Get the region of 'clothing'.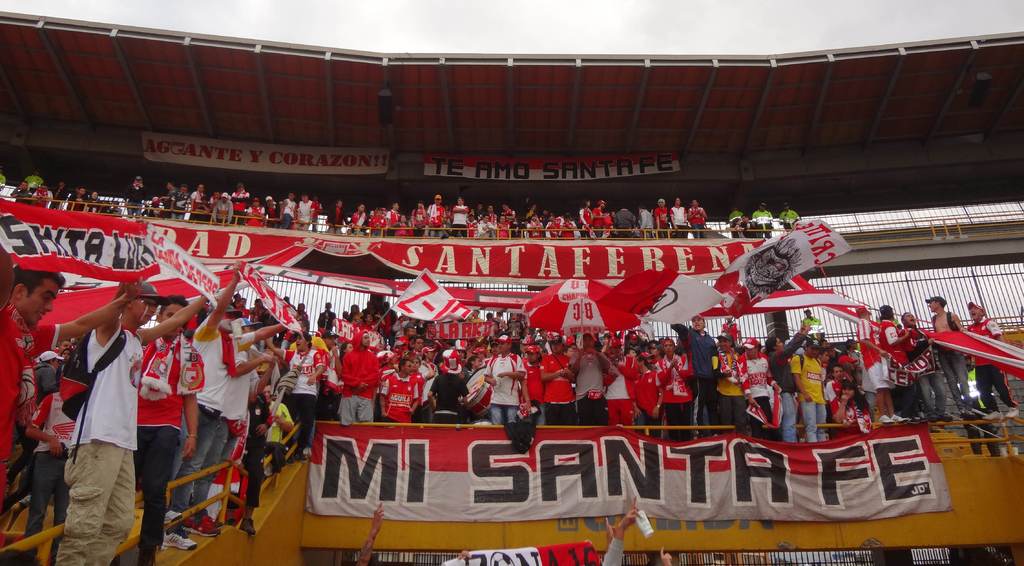
<region>131, 334, 204, 557</region>.
